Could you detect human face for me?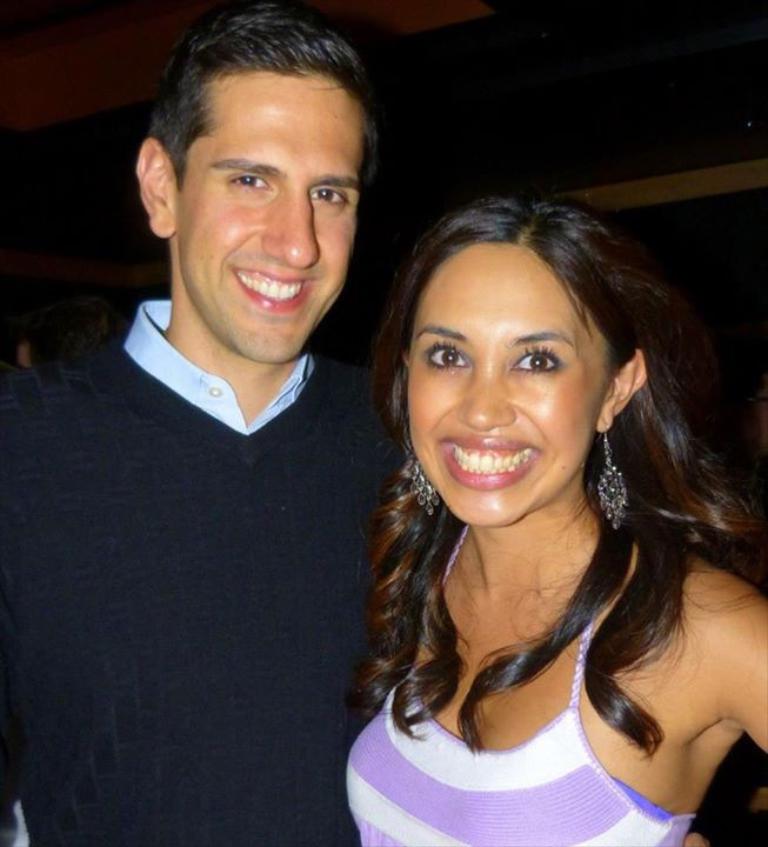
Detection result: 178,68,361,359.
